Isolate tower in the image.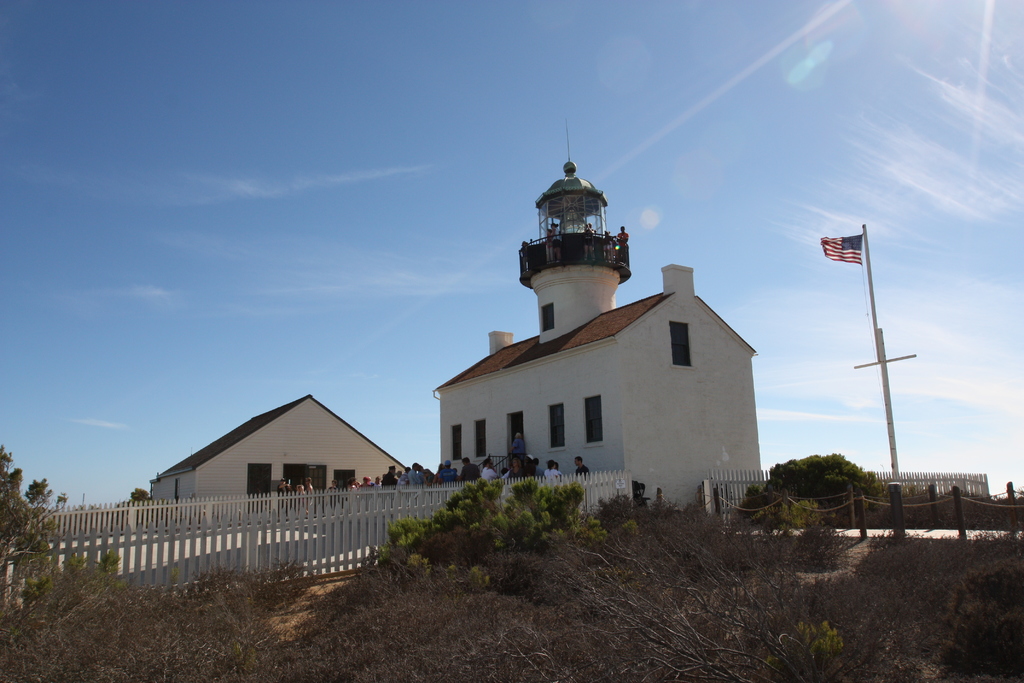
Isolated region: detection(424, 134, 751, 525).
